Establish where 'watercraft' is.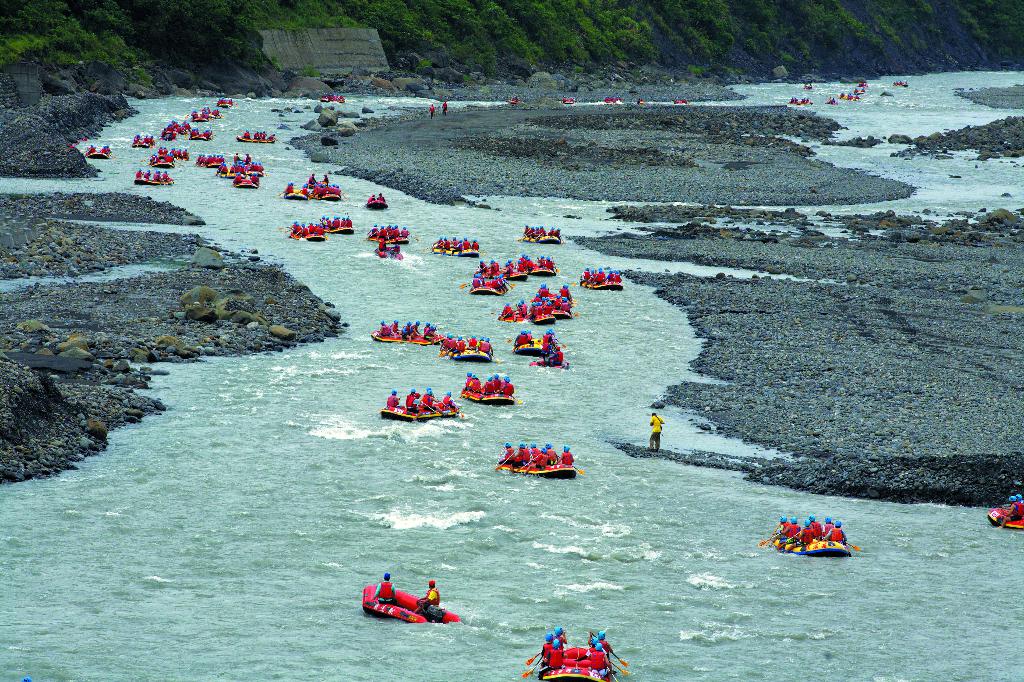
Established at 153,152,175,166.
